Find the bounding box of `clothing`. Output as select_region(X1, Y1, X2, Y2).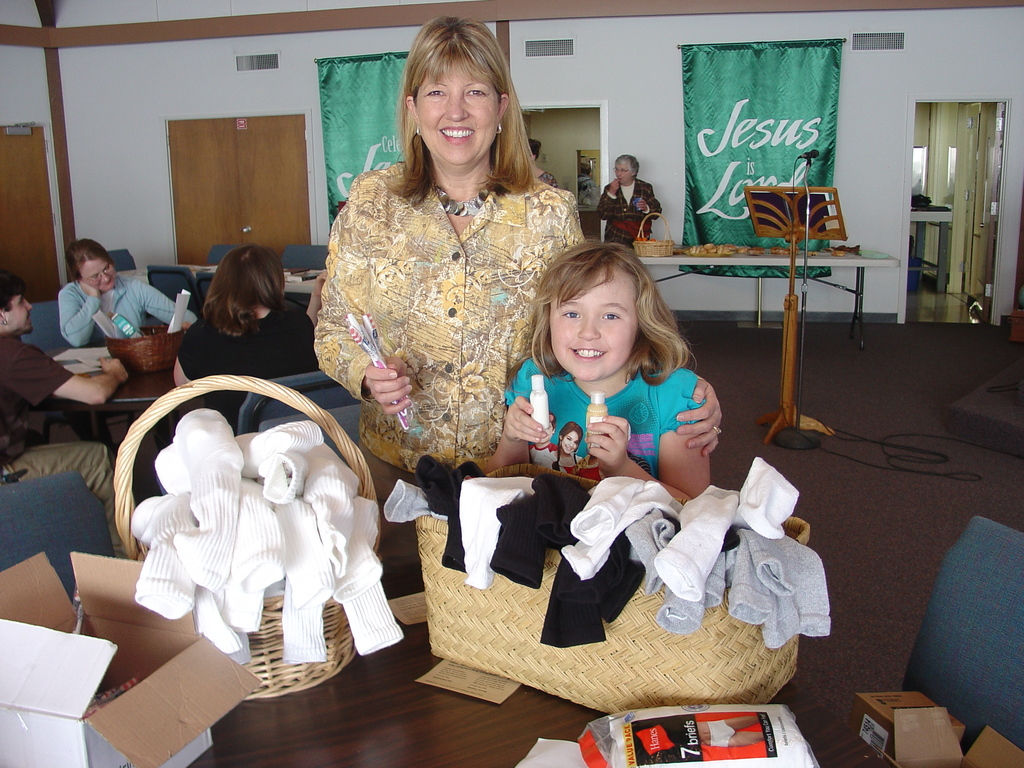
select_region(59, 265, 198, 342).
